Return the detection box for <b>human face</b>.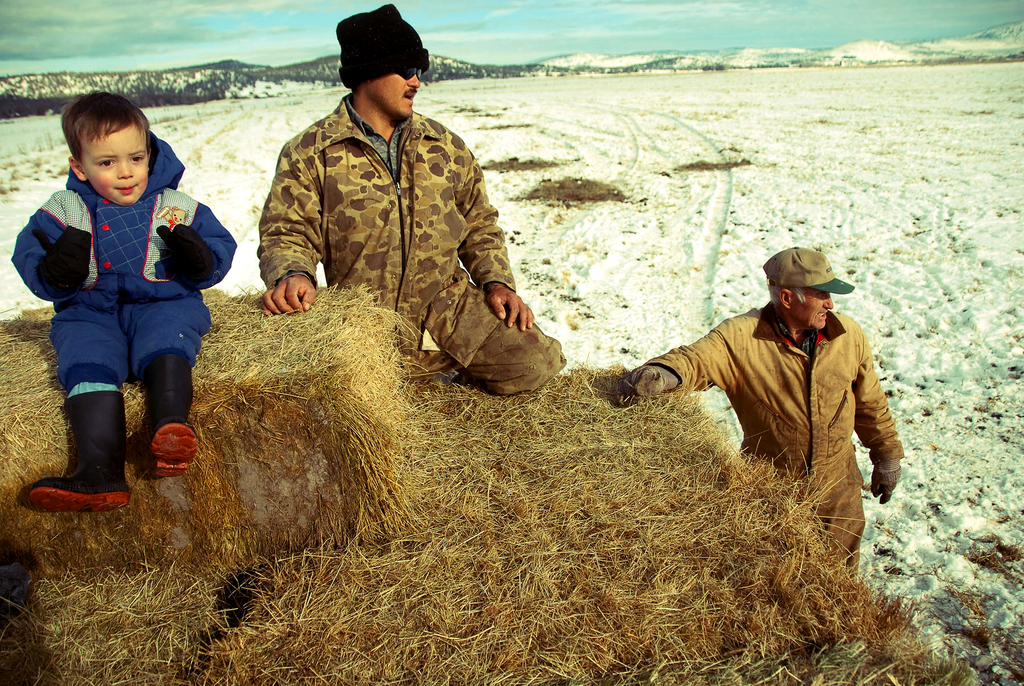
Rect(364, 68, 422, 122).
